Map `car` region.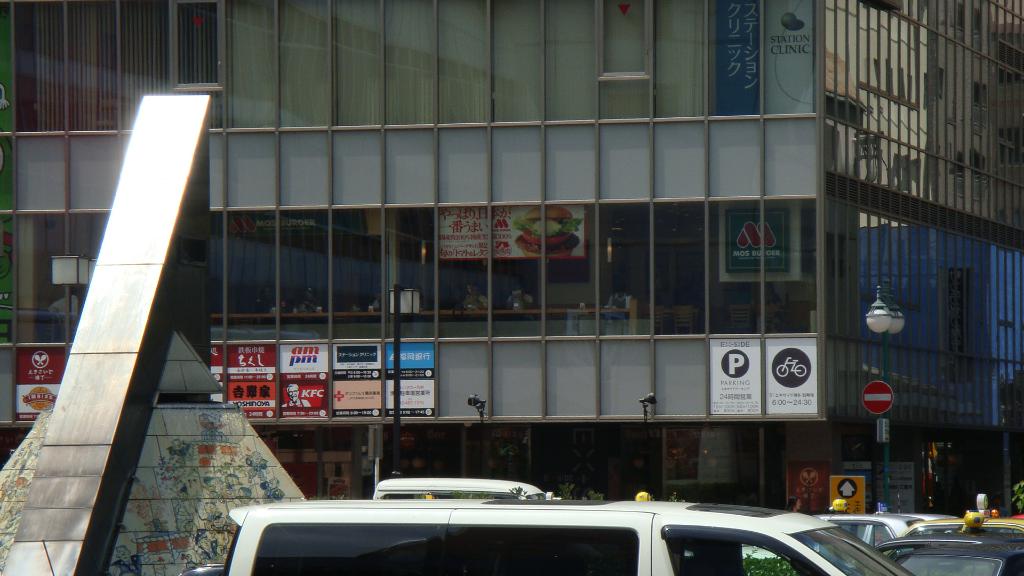
Mapped to region(220, 500, 924, 575).
